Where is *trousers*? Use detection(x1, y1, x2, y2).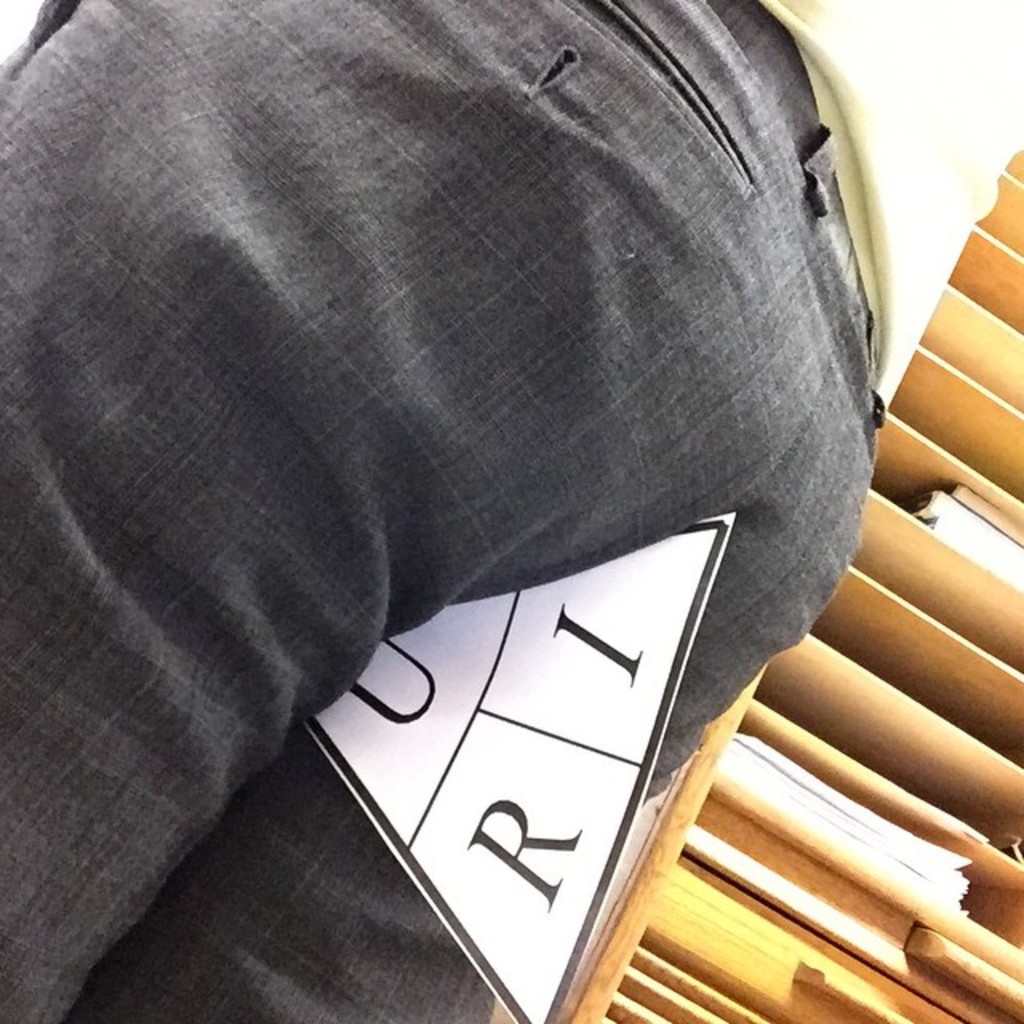
detection(0, 0, 886, 1022).
